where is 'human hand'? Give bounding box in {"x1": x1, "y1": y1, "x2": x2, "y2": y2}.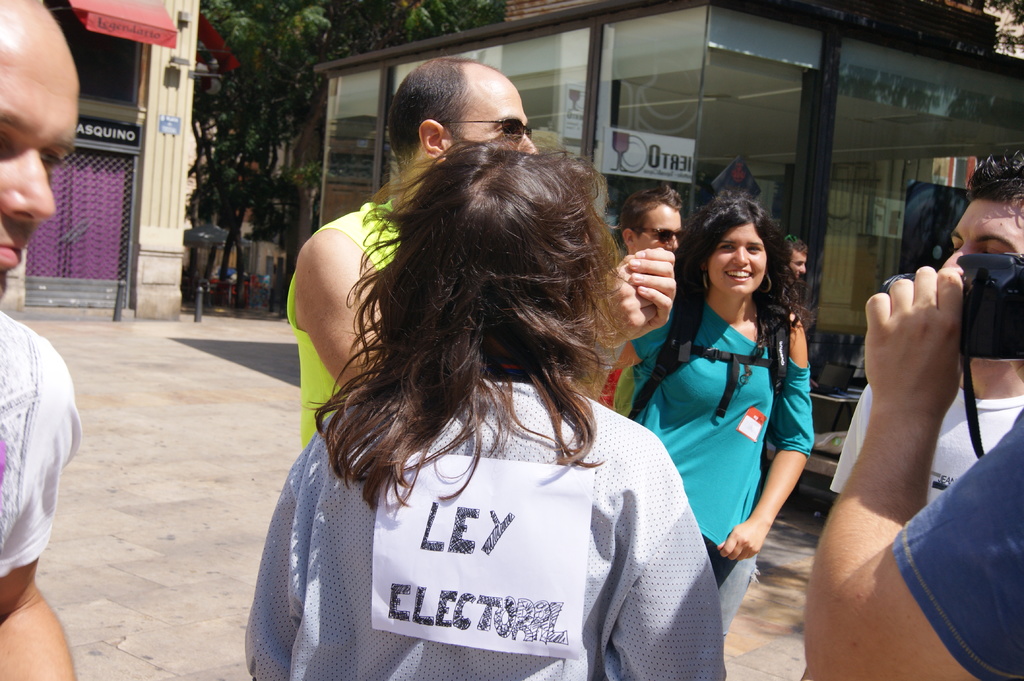
{"x1": 591, "y1": 259, "x2": 658, "y2": 349}.
